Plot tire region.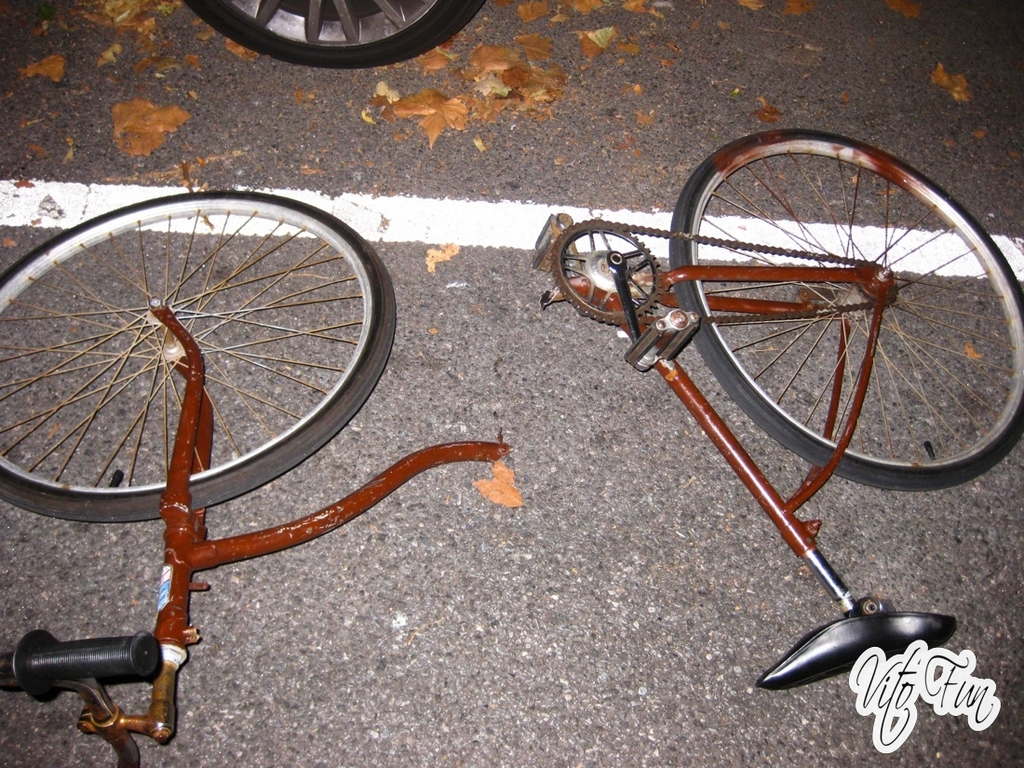
Plotted at left=182, top=0, right=481, bottom=69.
